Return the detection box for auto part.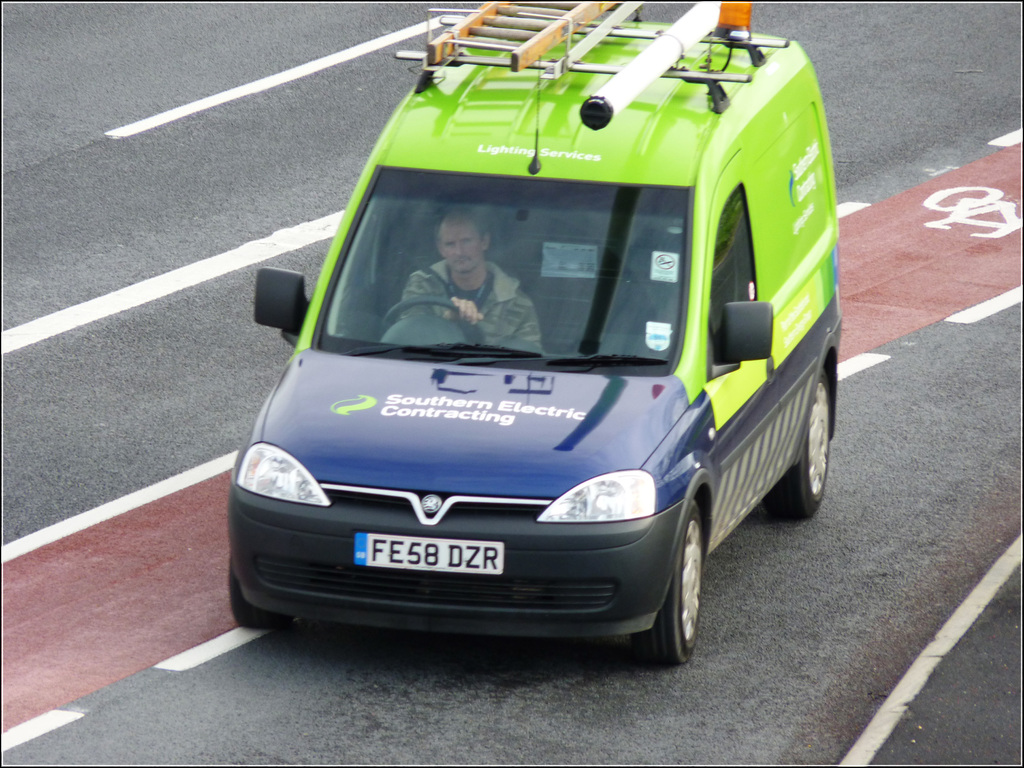
(x1=541, y1=470, x2=657, y2=523).
